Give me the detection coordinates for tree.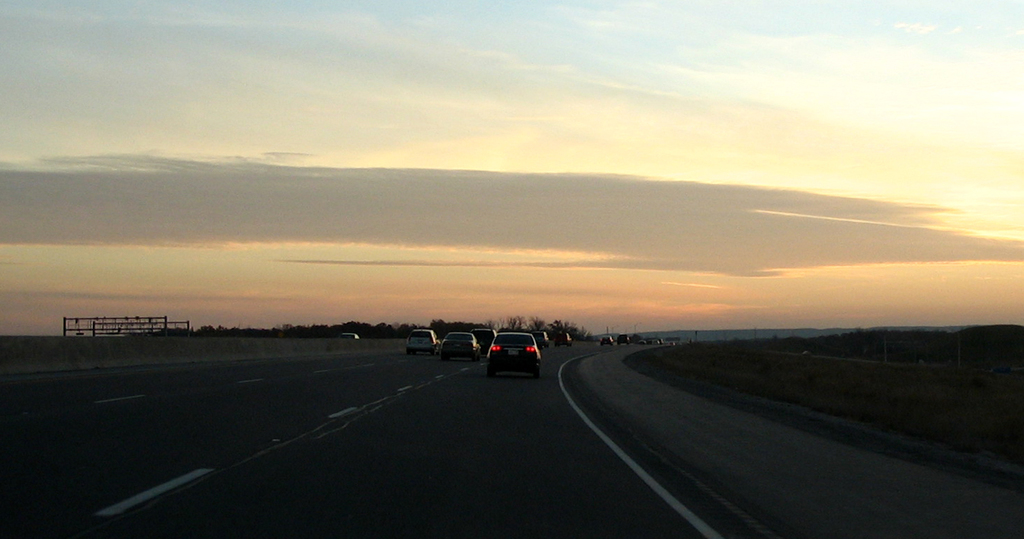
{"left": 523, "top": 309, "right": 553, "bottom": 346}.
